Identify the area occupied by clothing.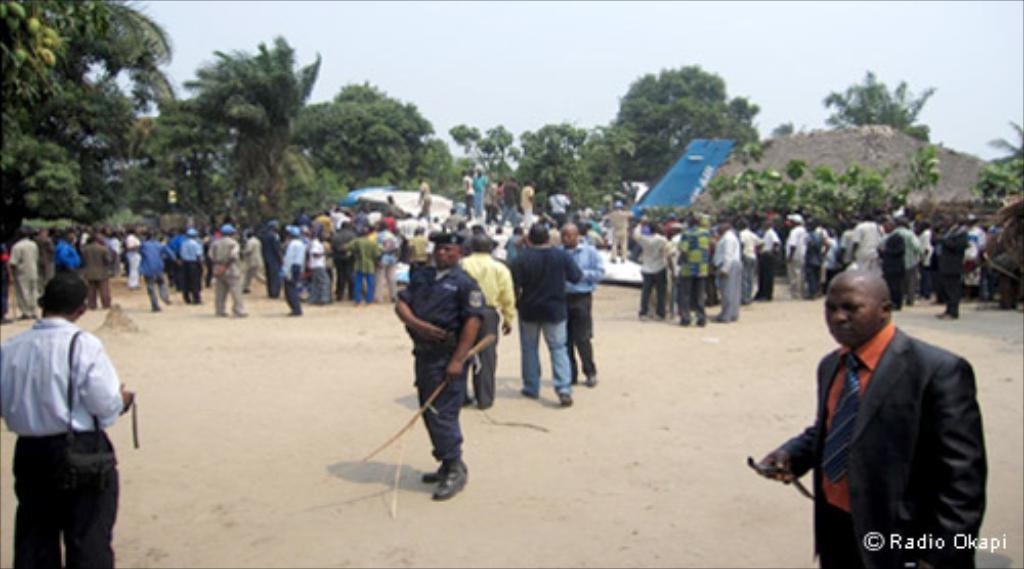
Area: <region>401, 225, 428, 270</region>.
